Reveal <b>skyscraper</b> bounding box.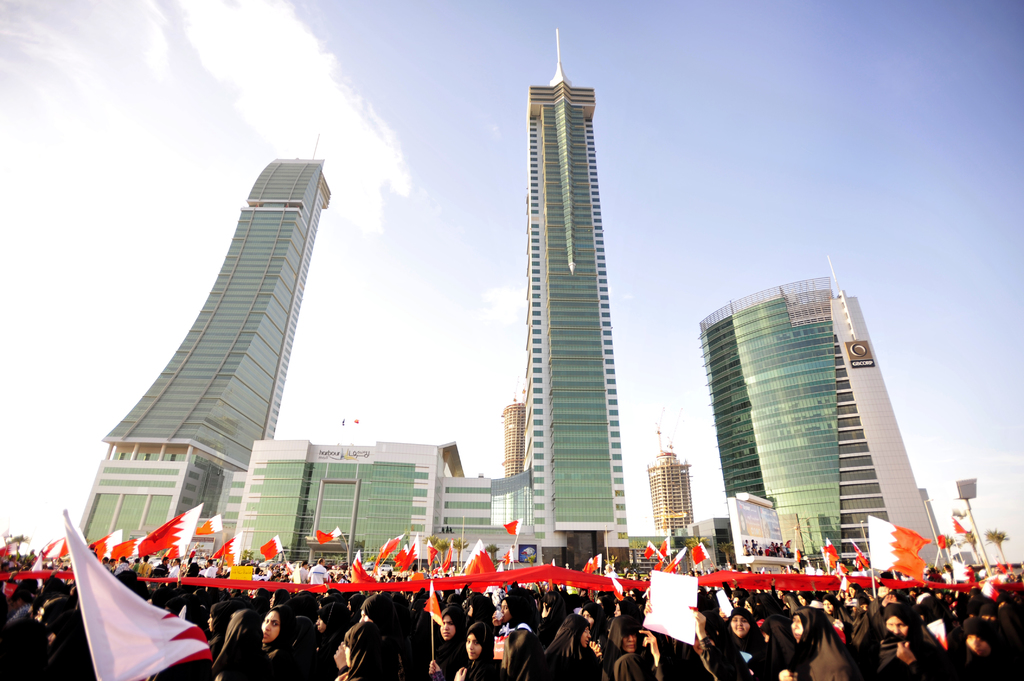
Revealed: <box>495,398,532,522</box>.
